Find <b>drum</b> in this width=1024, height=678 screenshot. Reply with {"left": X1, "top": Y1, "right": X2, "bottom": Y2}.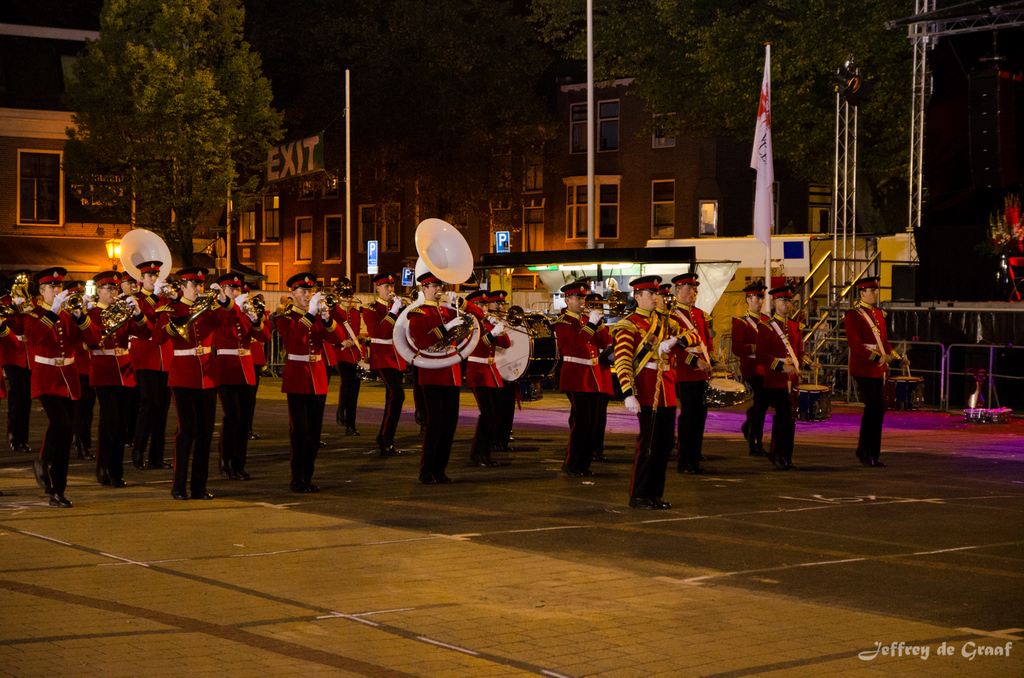
{"left": 988, "top": 407, "right": 1012, "bottom": 422}.
